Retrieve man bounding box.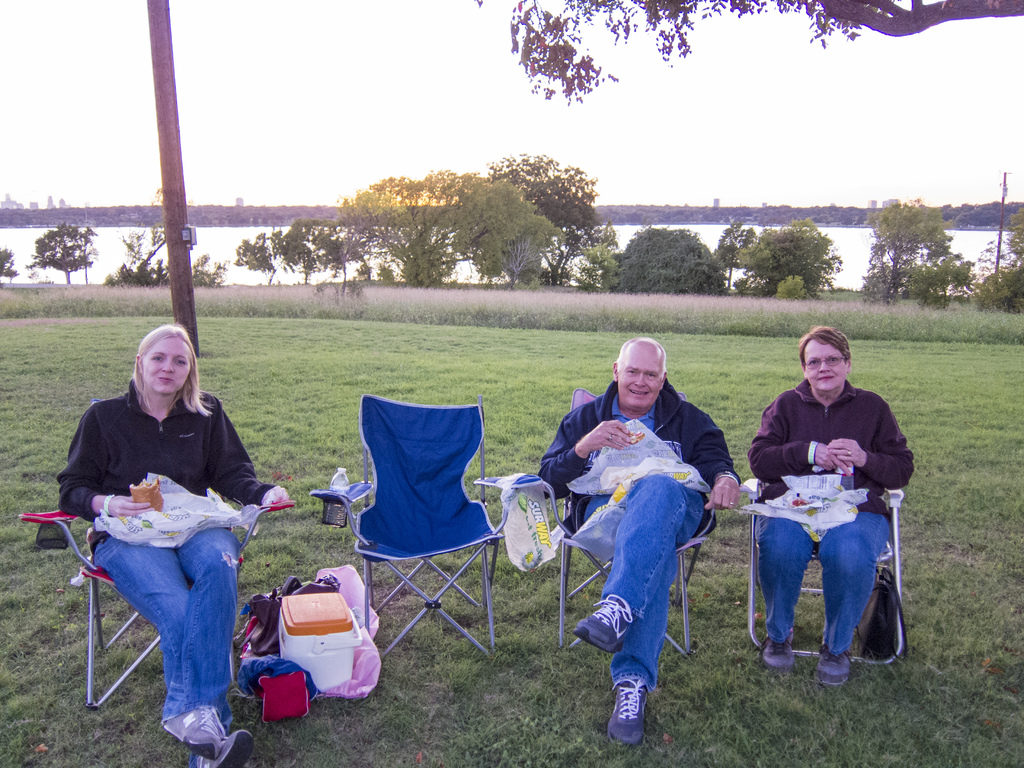
Bounding box: 541/328/733/735.
